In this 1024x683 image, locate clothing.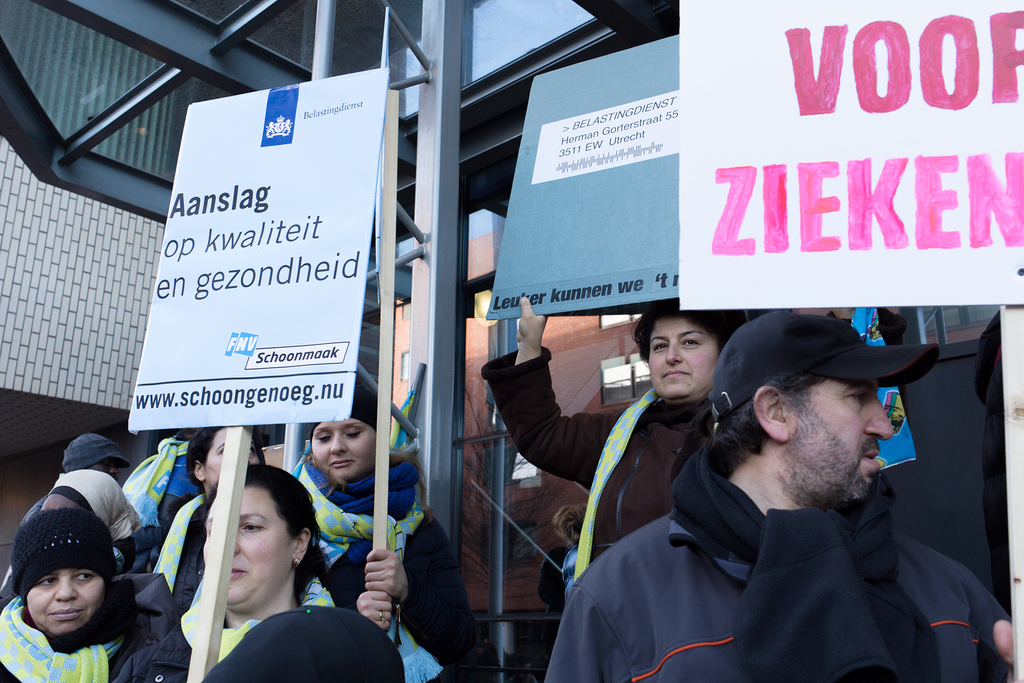
Bounding box: locate(215, 606, 394, 682).
